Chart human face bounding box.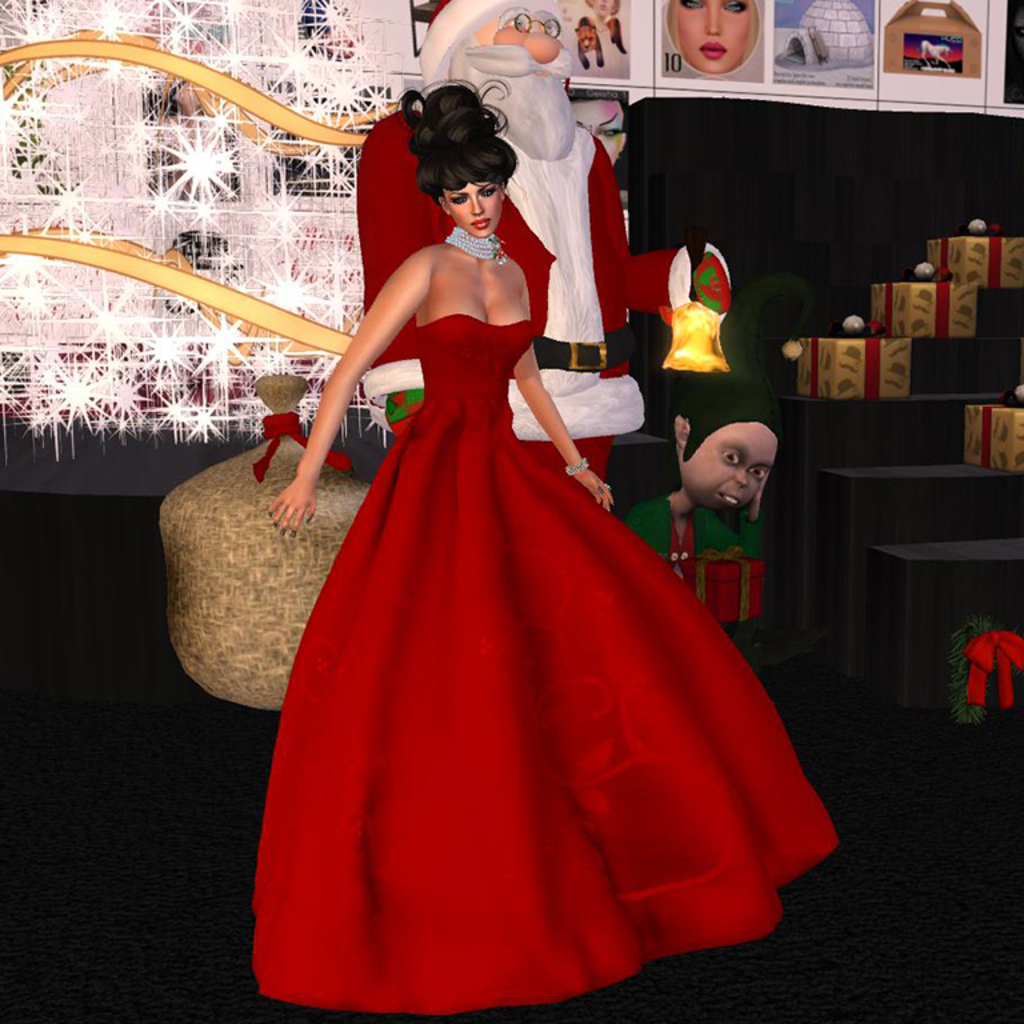
Charted: <box>673,0,751,73</box>.
